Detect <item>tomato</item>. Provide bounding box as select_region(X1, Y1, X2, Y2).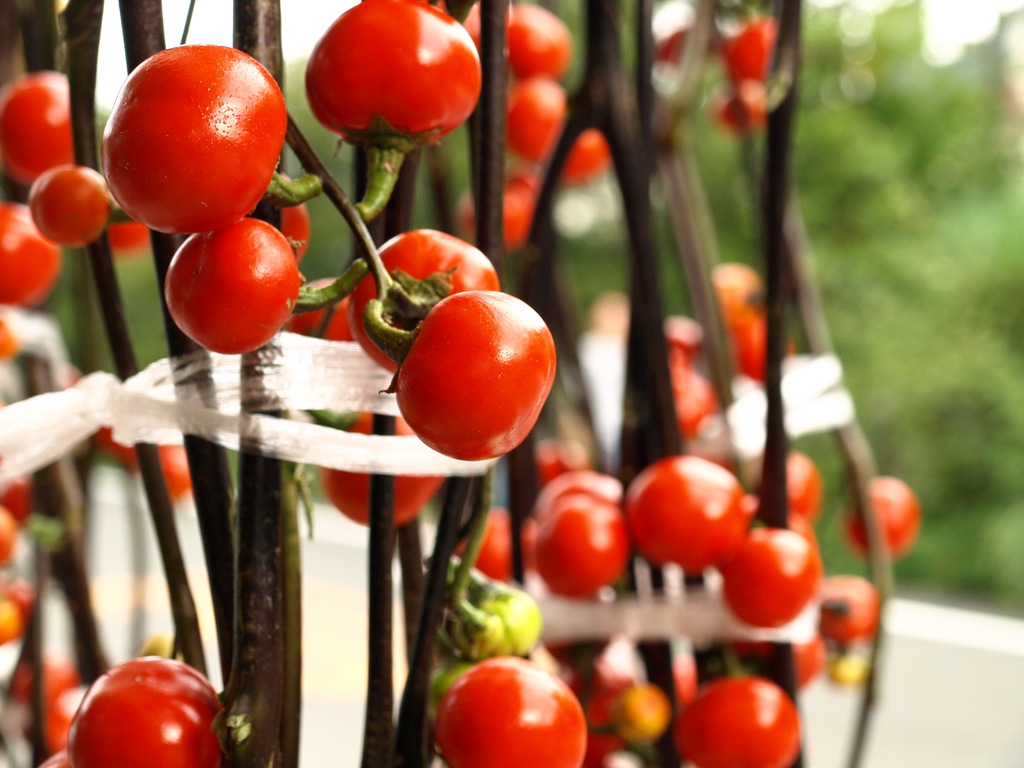
select_region(171, 200, 302, 347).
